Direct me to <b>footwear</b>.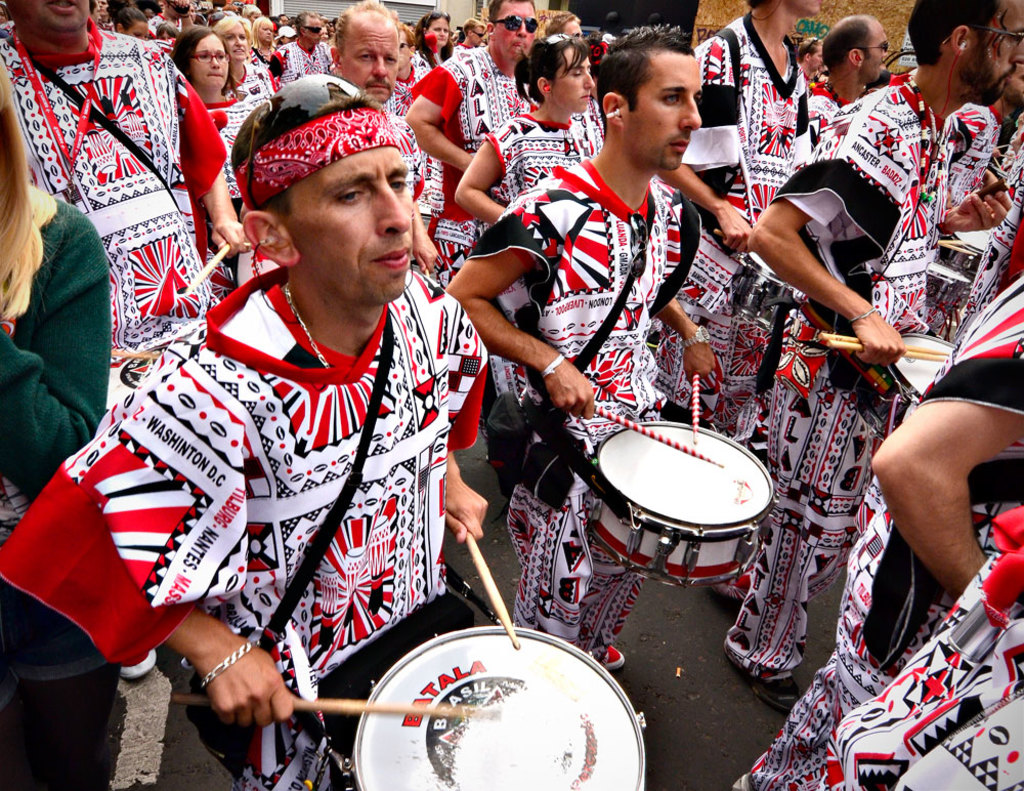
Direction: [749, 675, 799, 712].
